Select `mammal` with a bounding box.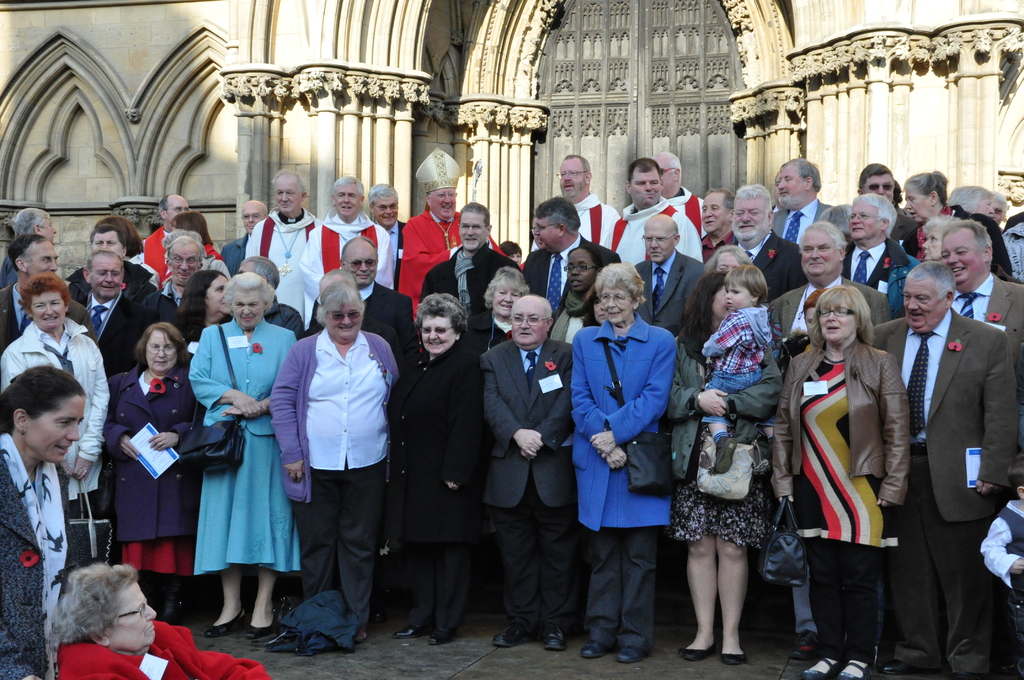
bbox(74, 250, 158, 374).
